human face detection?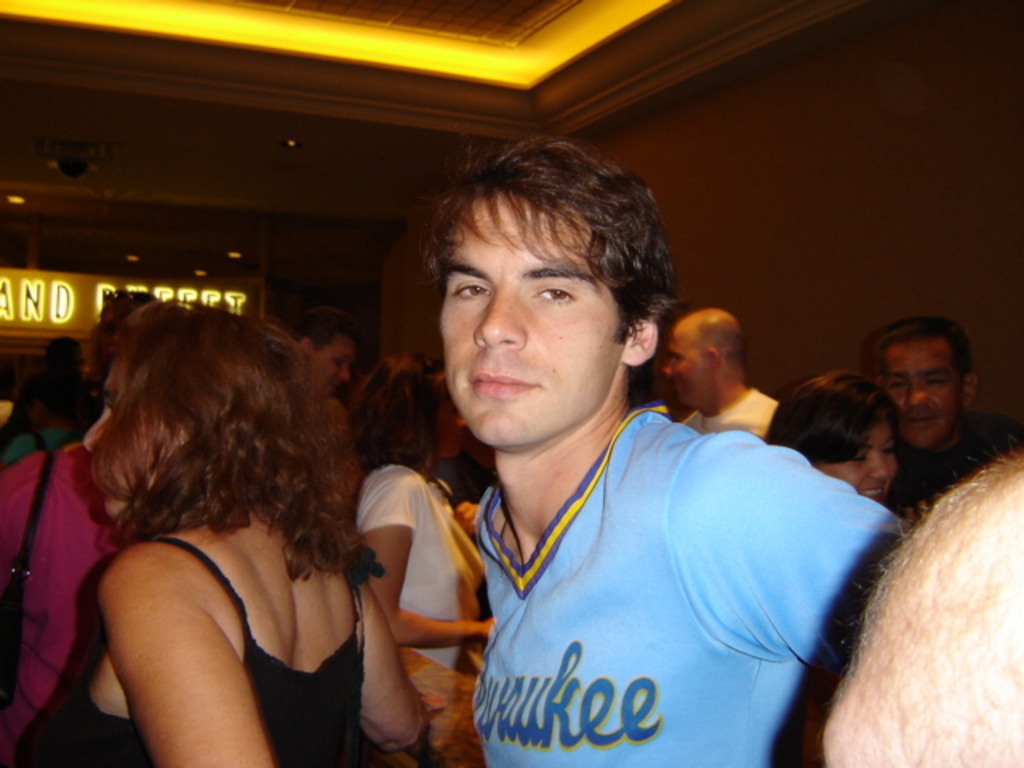
locate(80, 350, 174, 507)
